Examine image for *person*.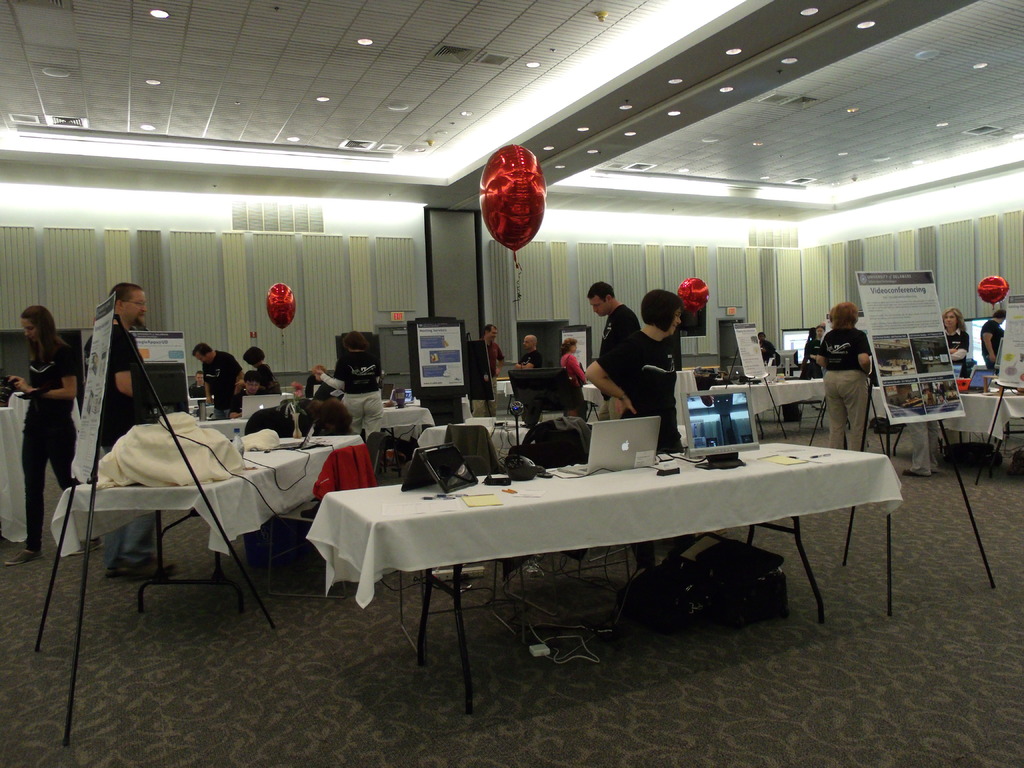
Examination result: [left=5, top=306, right=76, bottom=563].
